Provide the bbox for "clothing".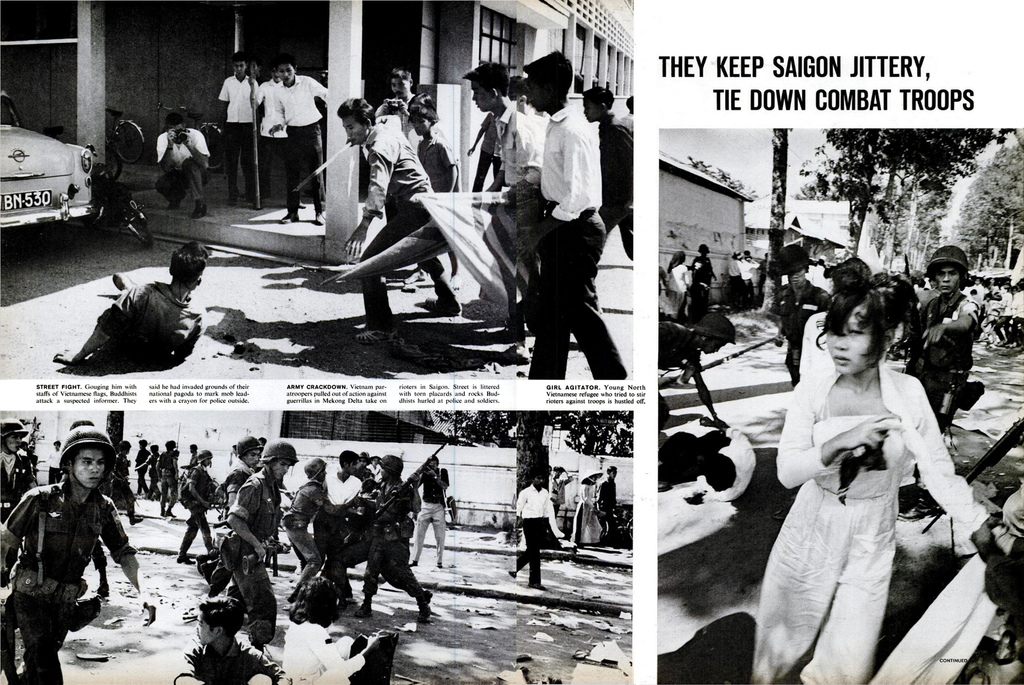
(273,78,328,212).
